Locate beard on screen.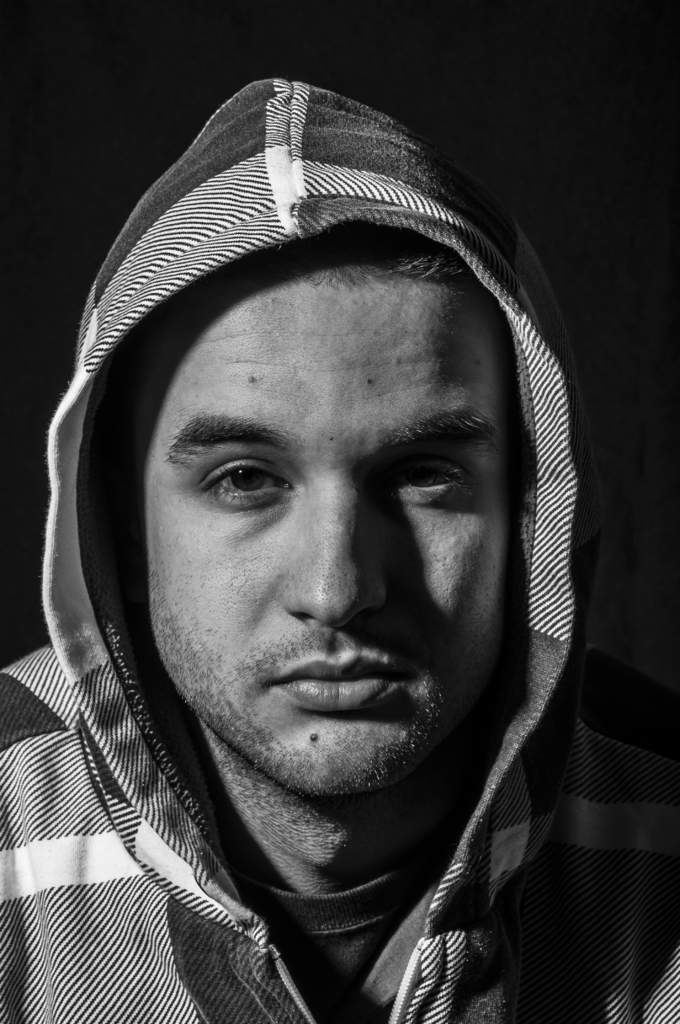
On screen at select_region(122, 481, 500, 812).
